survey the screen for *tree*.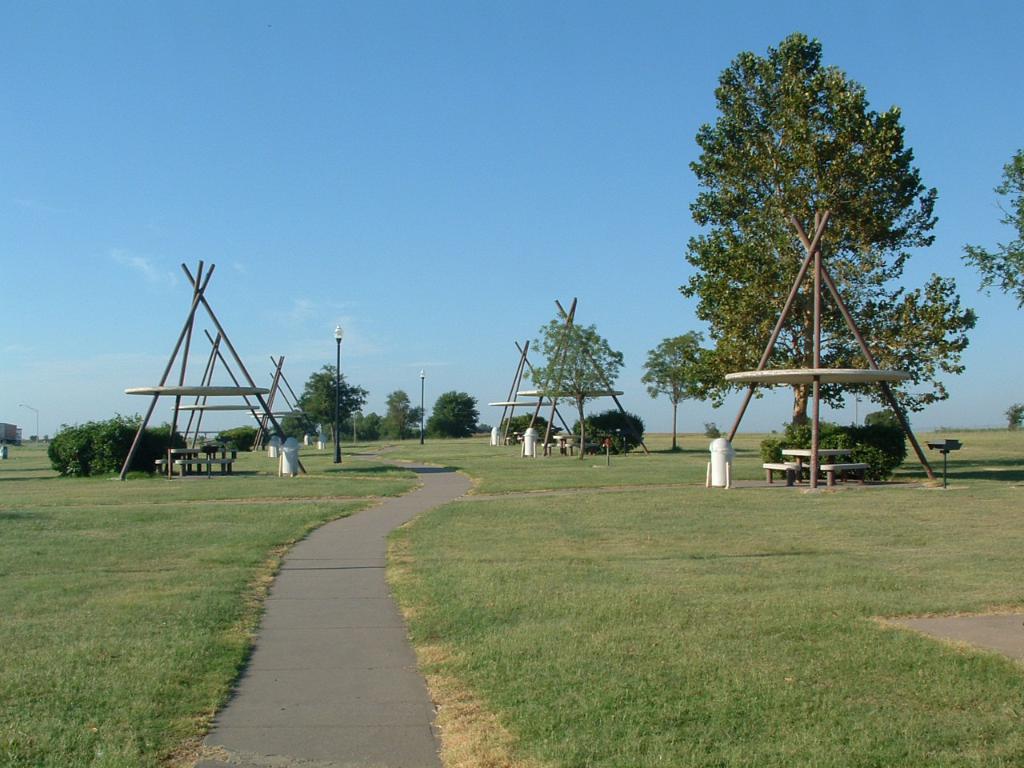
Survey found: (left=863, top=407, right=910, bottom=431).
